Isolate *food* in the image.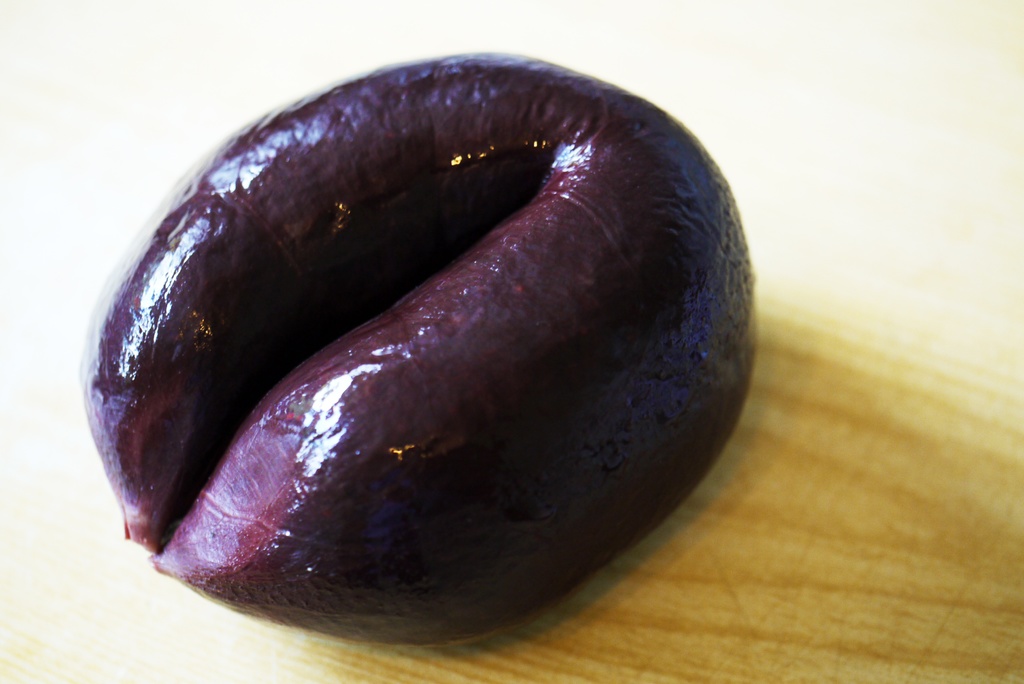
Isolated region: select_region(26, 102, 763, 652).
